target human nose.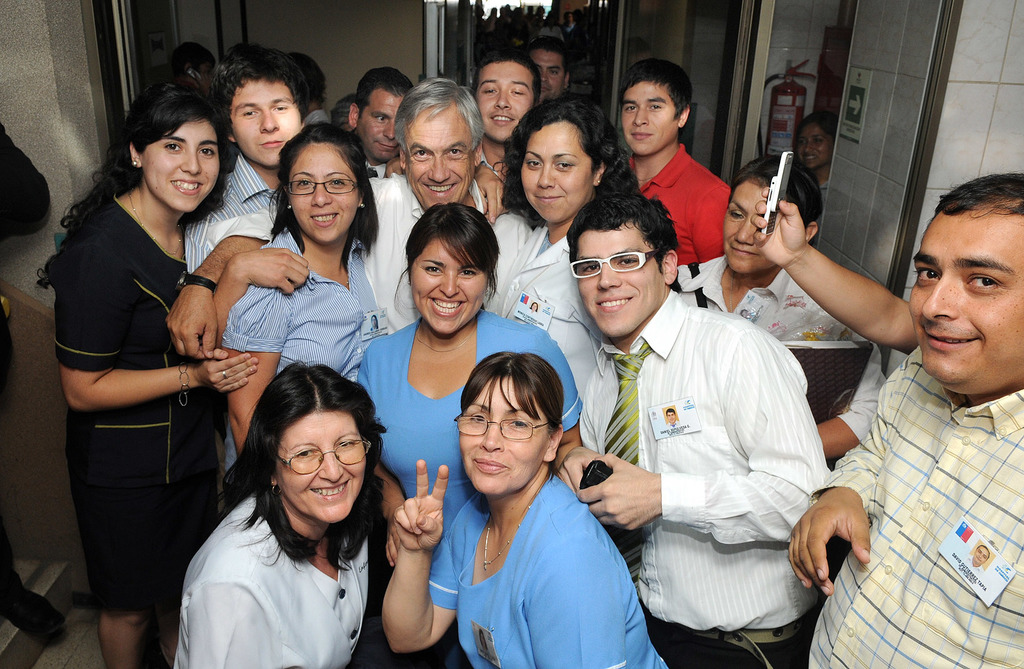
Target region: (320, 449, 346, 481).
